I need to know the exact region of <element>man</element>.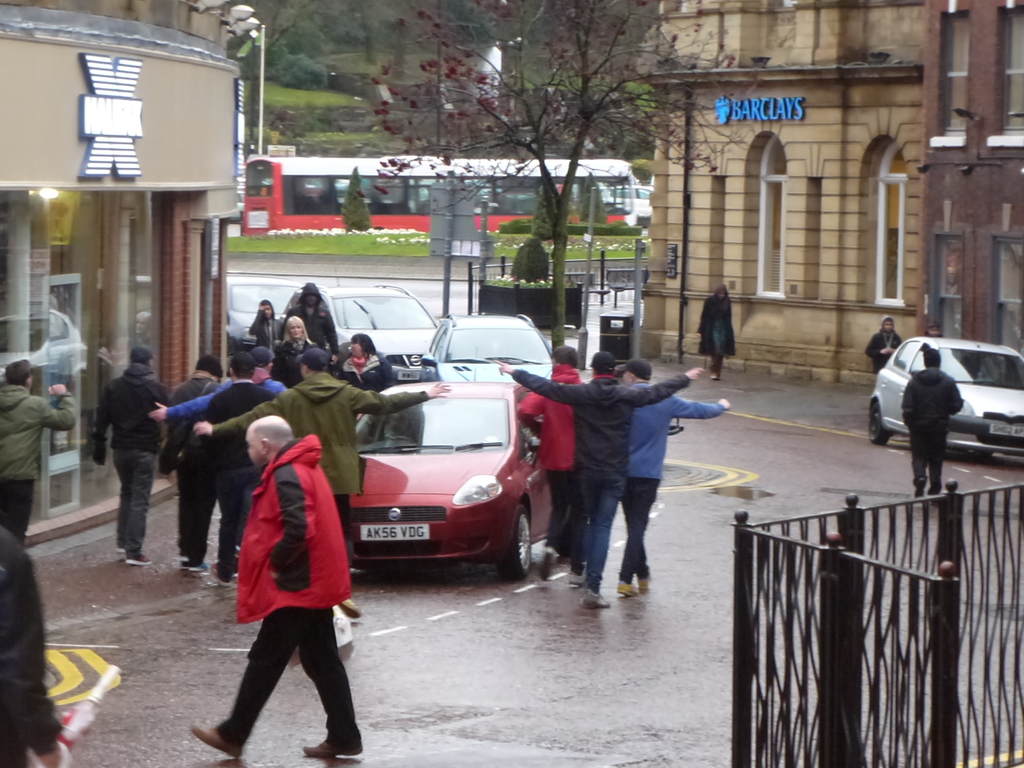
Region: [149, 349, 296, 420].
